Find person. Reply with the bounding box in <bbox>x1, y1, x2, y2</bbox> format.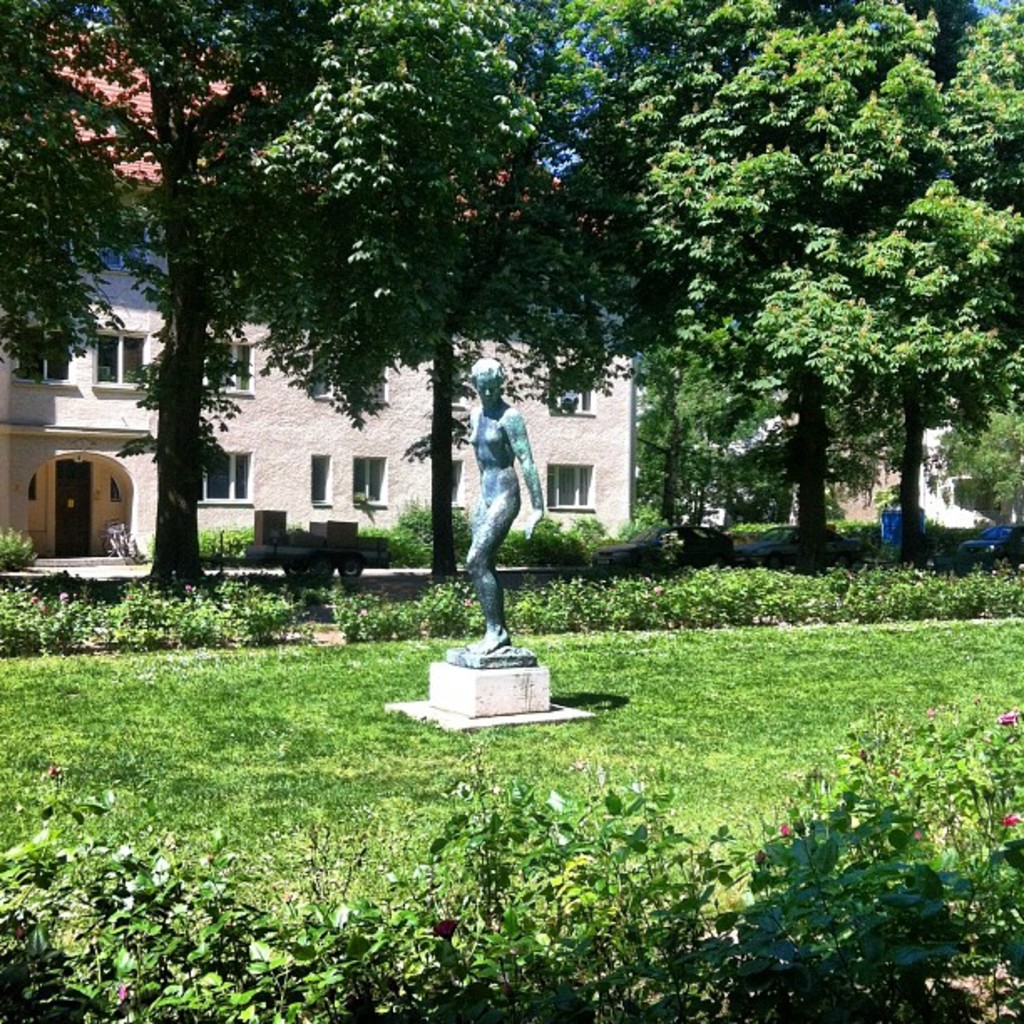
<bbox>447, 360, 561, 656</bbox>.
